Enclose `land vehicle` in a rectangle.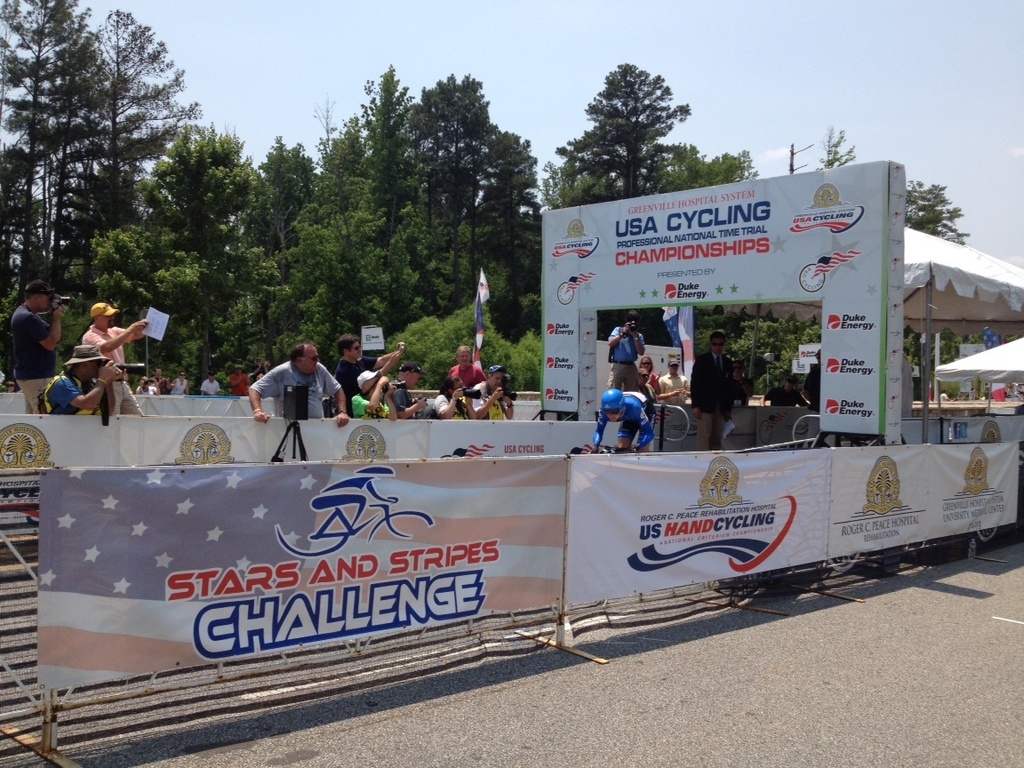
588/444/632/453.
